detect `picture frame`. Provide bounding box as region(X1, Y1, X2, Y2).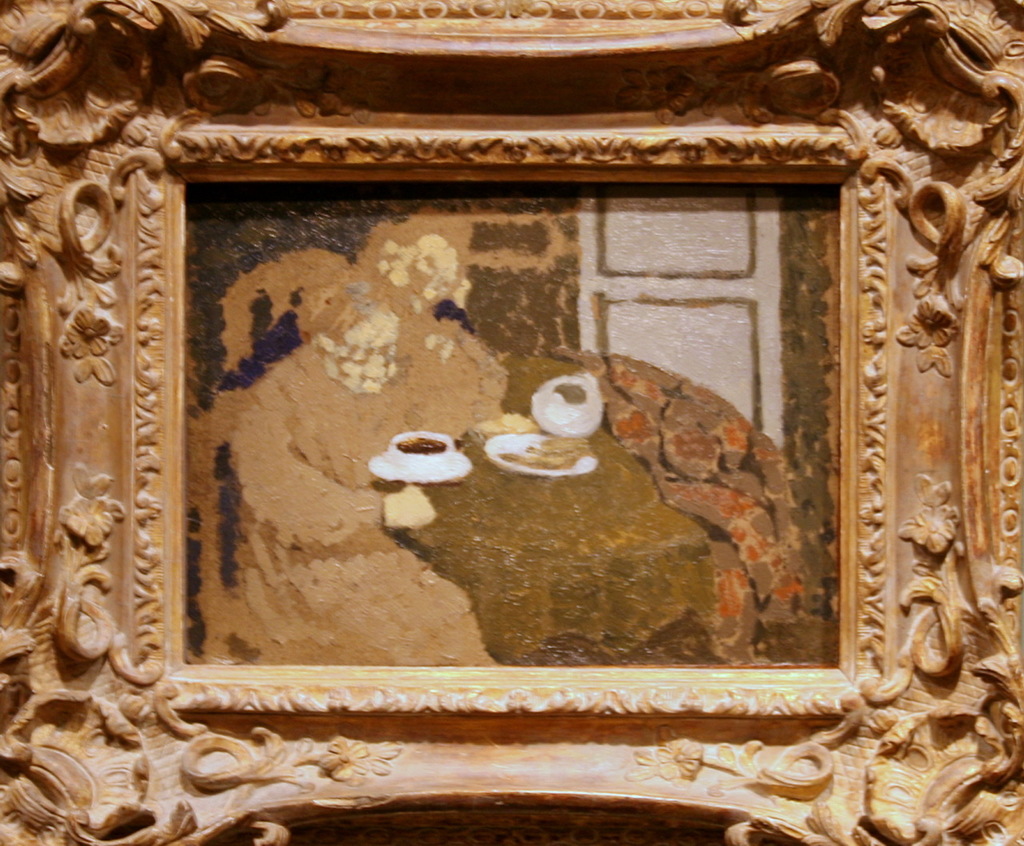
region(0, 0, 1023, 845).
